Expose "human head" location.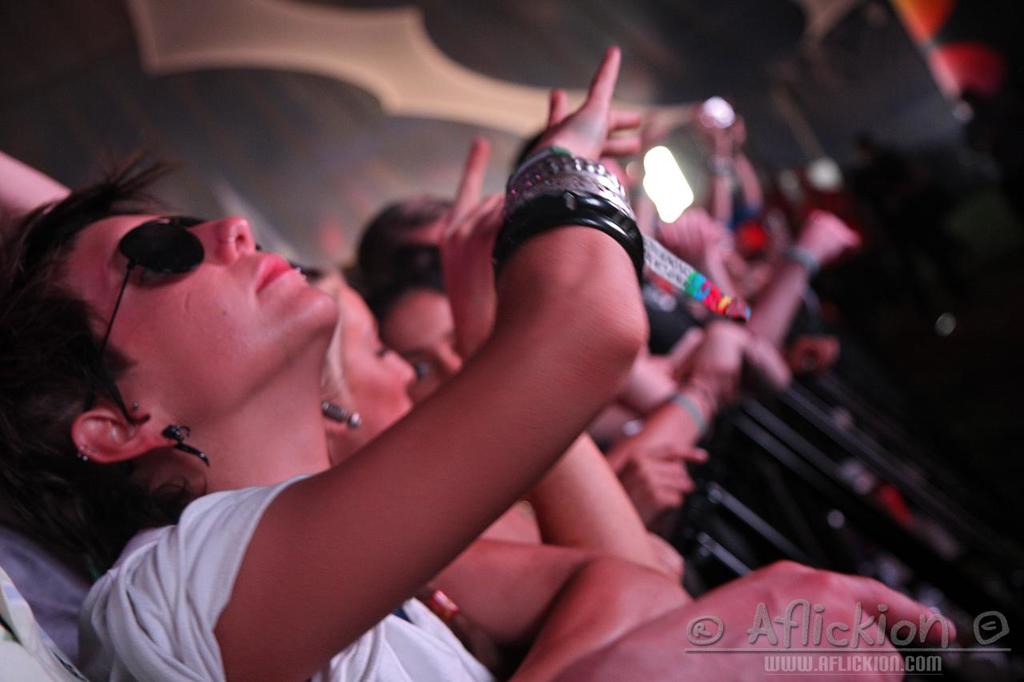
Exposed at region(356, 198, 454, 255).
